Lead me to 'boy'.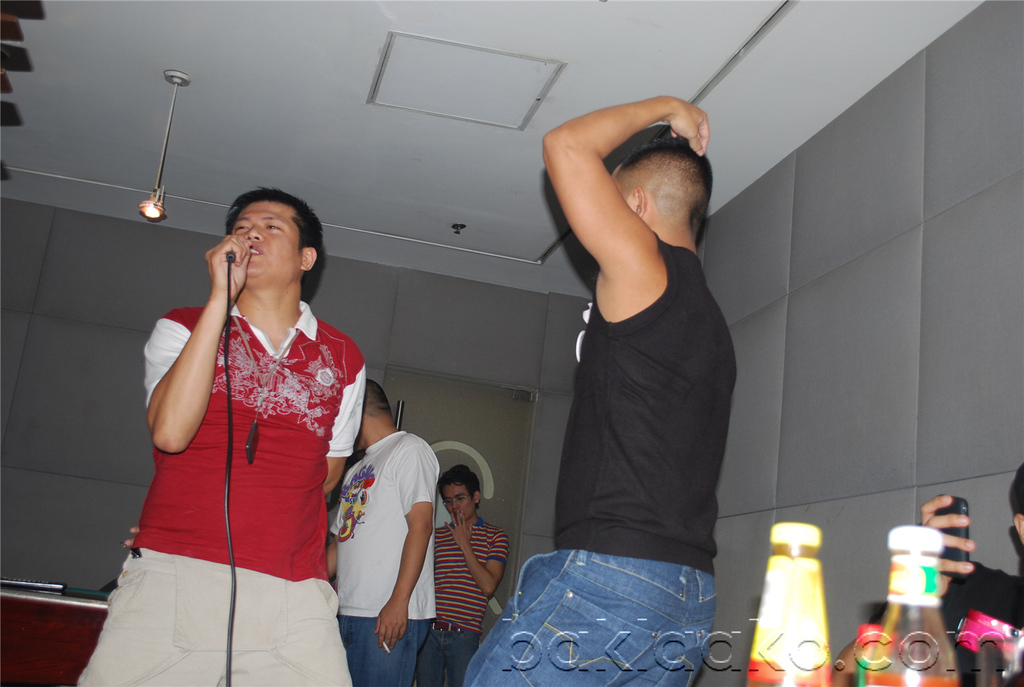
Lead to x1=417 y1=462 x2=504 y2=686.
